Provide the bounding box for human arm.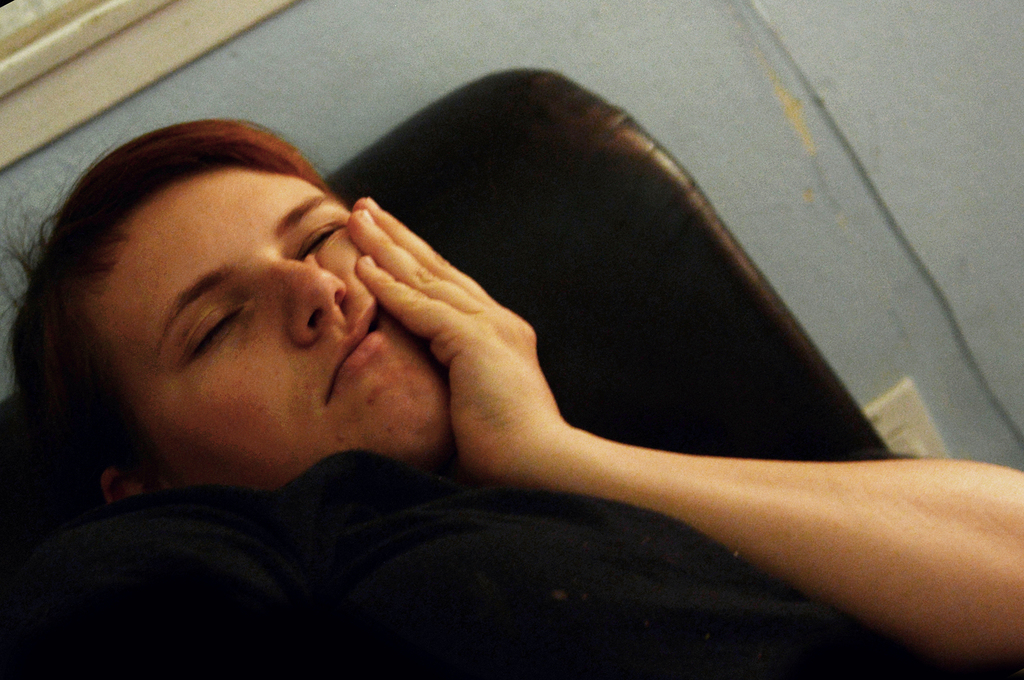
[349,233,1023,663].
